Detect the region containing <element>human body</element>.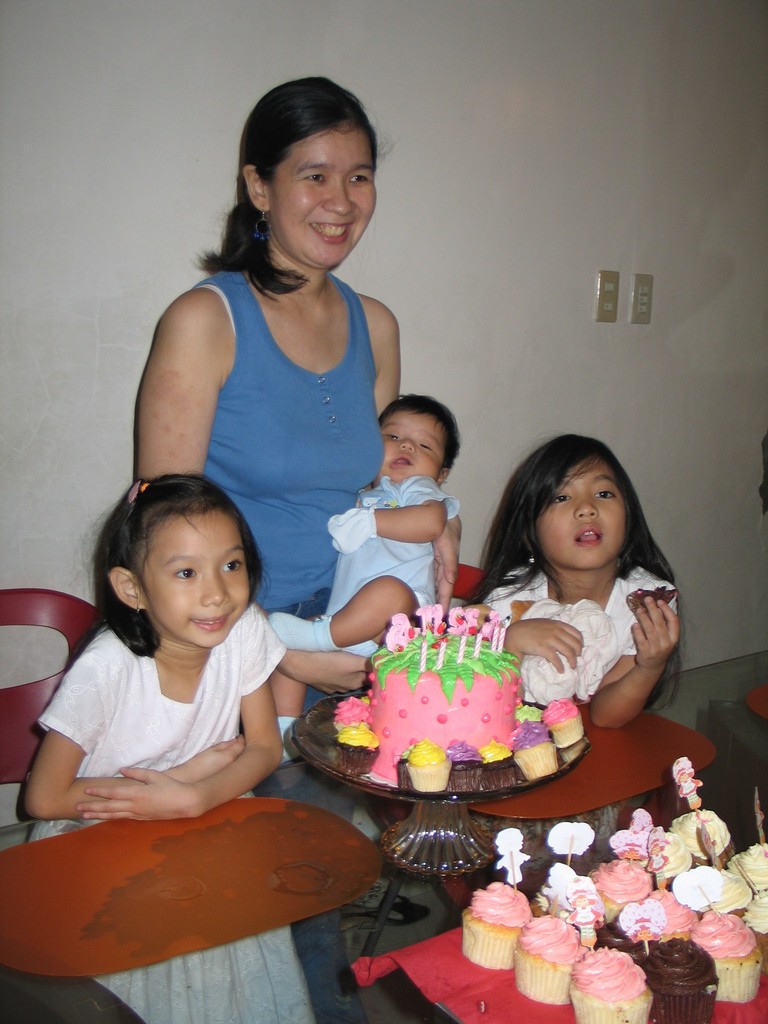
262, 396, 461, 758.
